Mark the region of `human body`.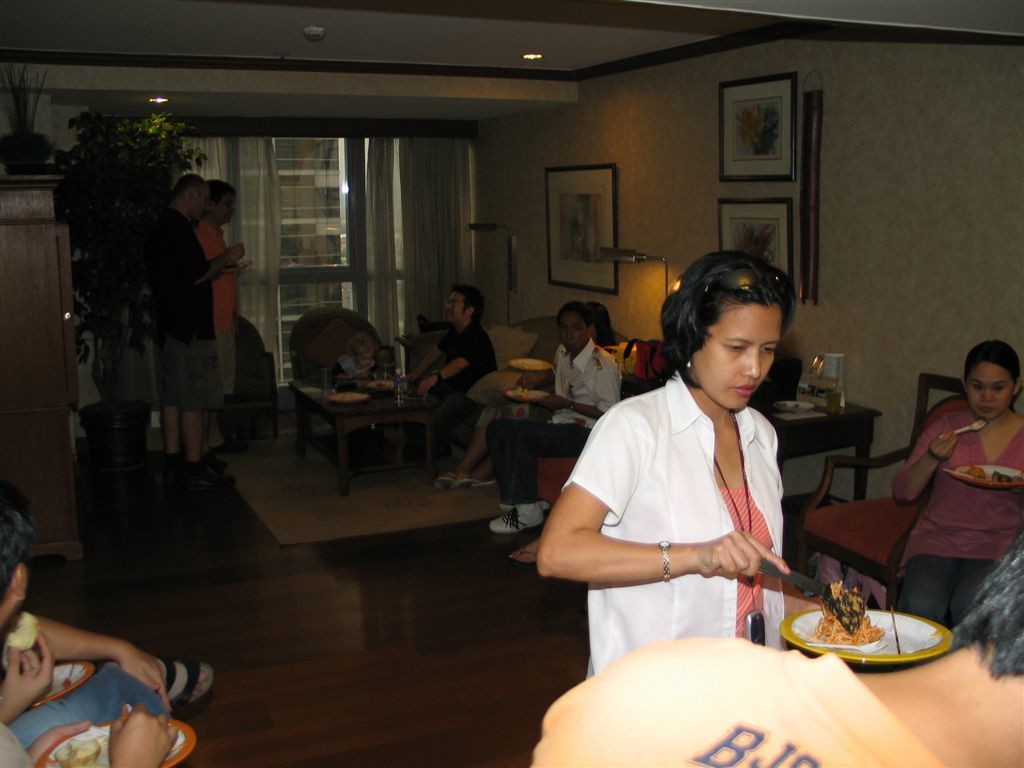
Region: l=194, t=220, r=257, b=462.
